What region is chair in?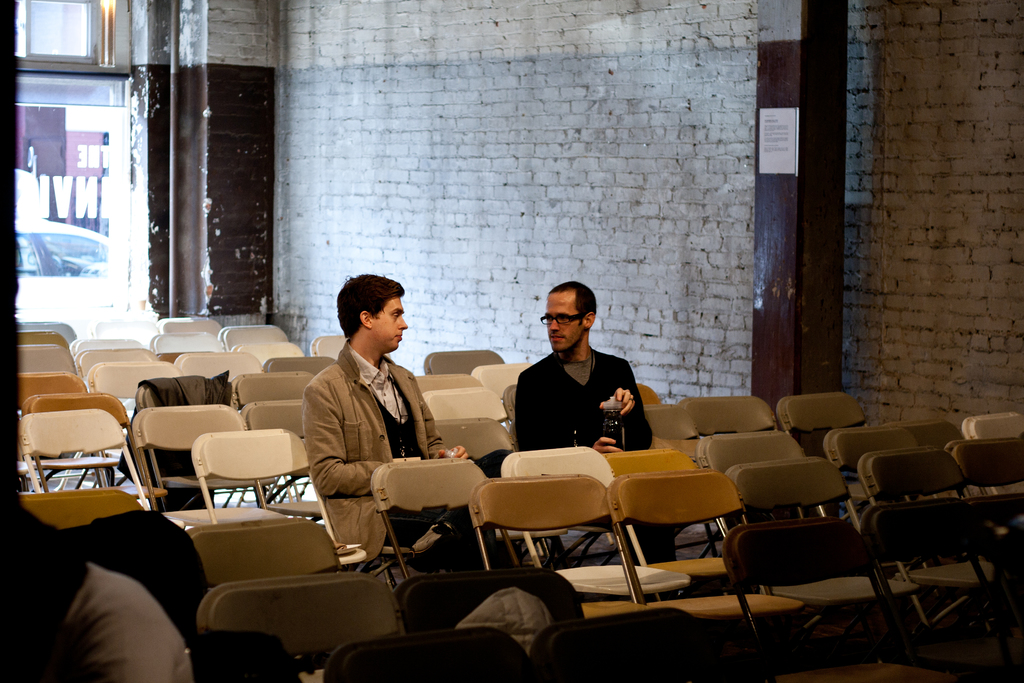
bbox(20, 368, 111, 484).
